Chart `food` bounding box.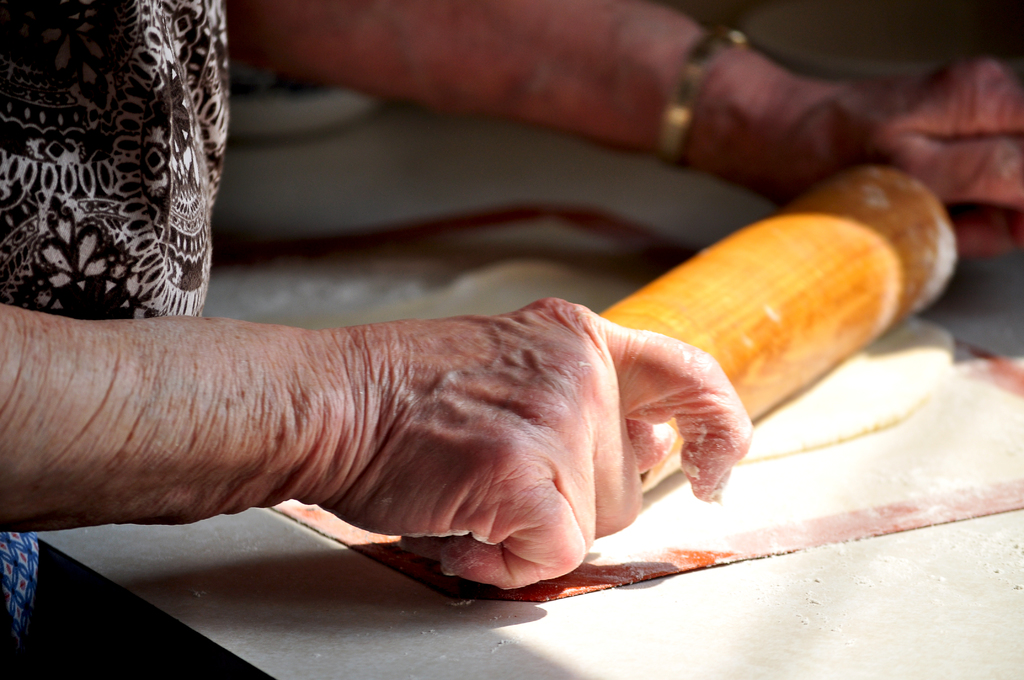
Charted: {"x1": 248, "y1": 259, "x2": 961, "y2": 474}.
